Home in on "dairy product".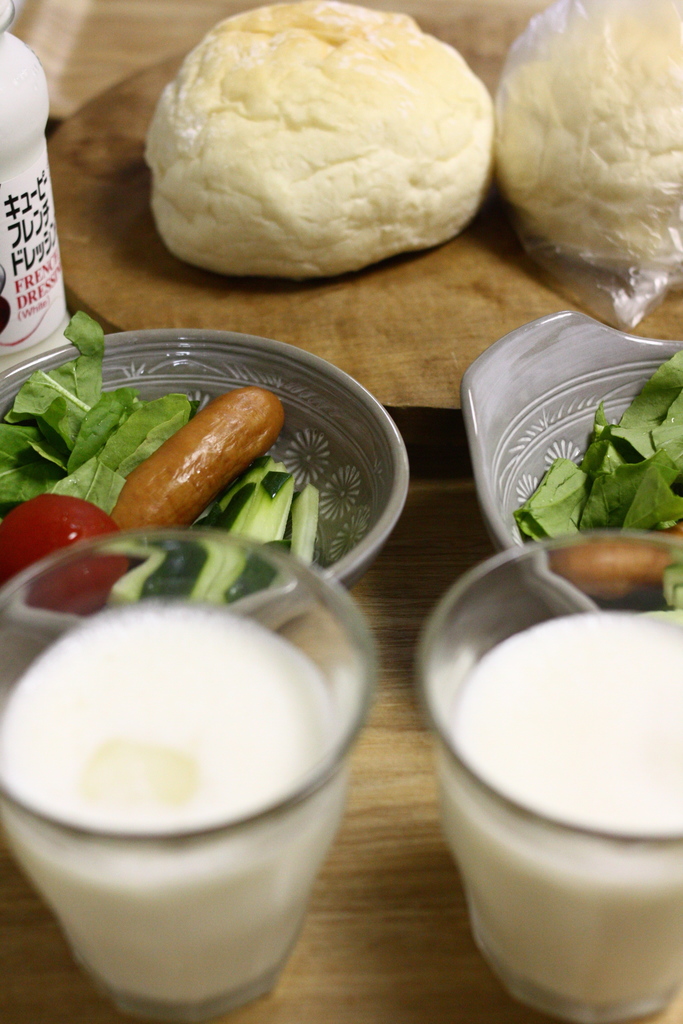
Homed in at 0,605,342,1000.
